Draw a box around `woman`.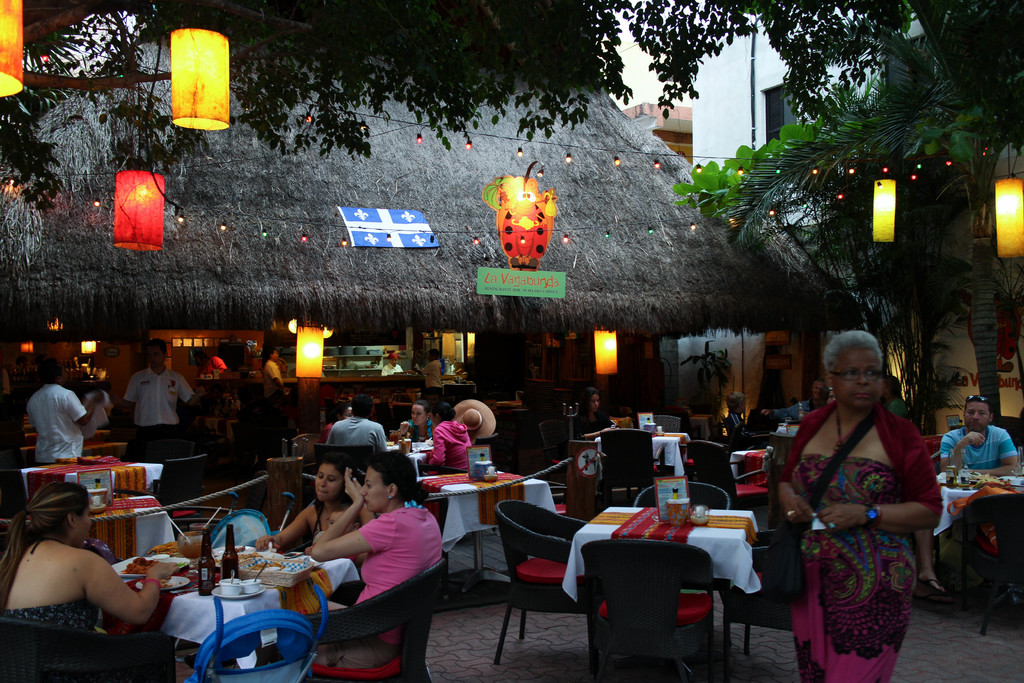
Rect(316, 398, 351, 445).
